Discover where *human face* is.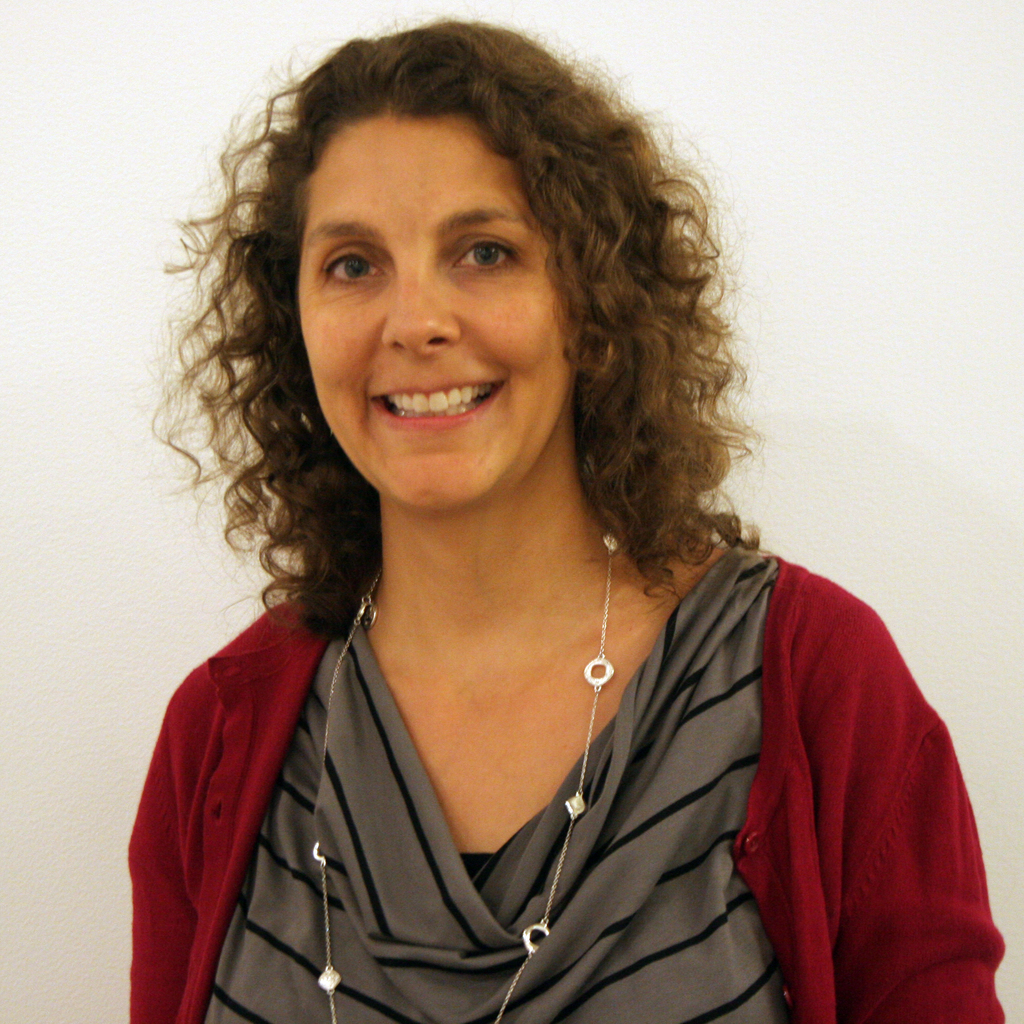
Discovered at region(299, 115, 582, 524).
